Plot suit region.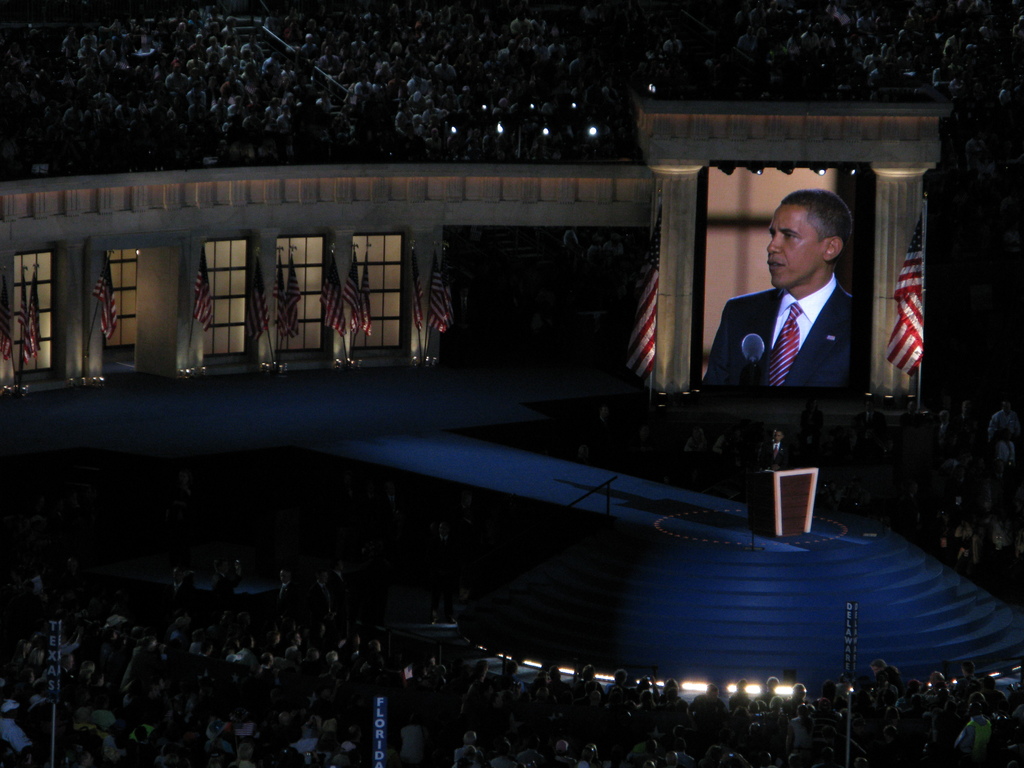
Plotted at bbox=(758, 436, 797, 472).
